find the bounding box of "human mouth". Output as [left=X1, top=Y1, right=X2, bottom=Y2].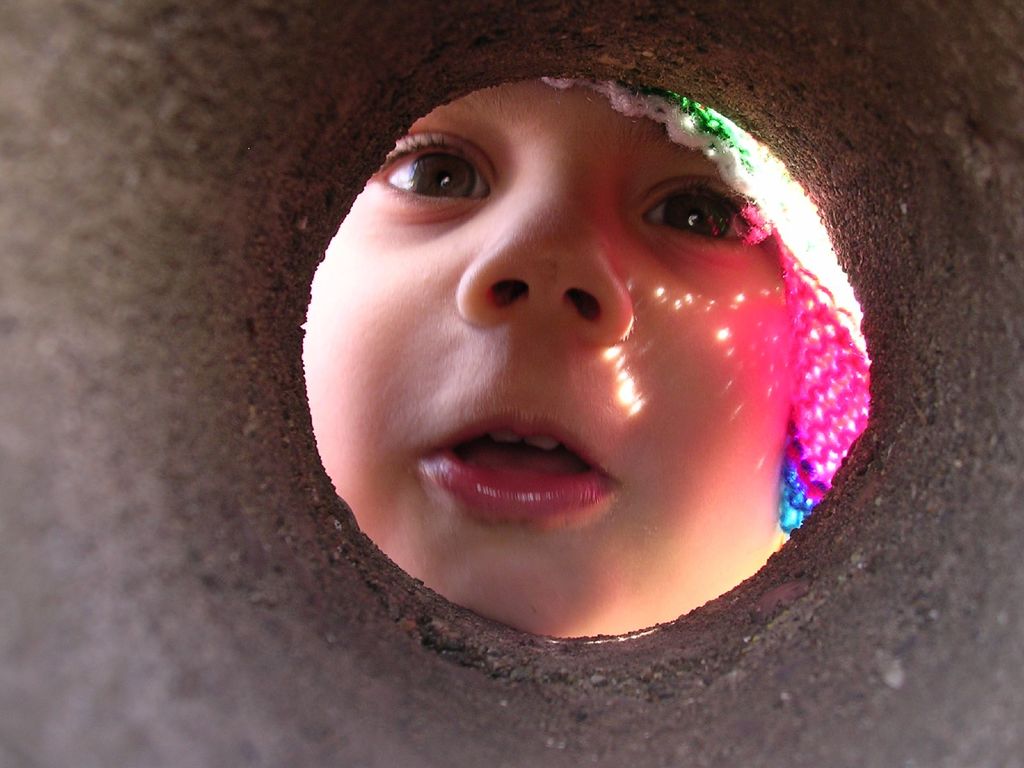
[left=412, top=410, right=624, bottom=515].
